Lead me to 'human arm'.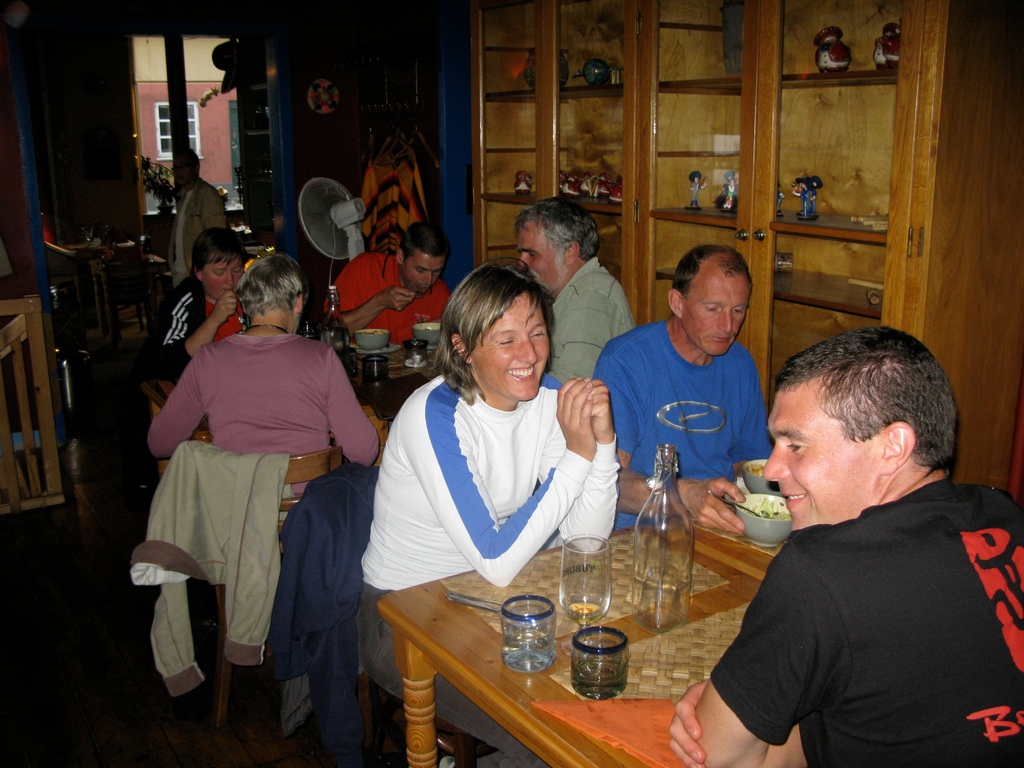
Lead to select_region(143, 343, 218, 461).
